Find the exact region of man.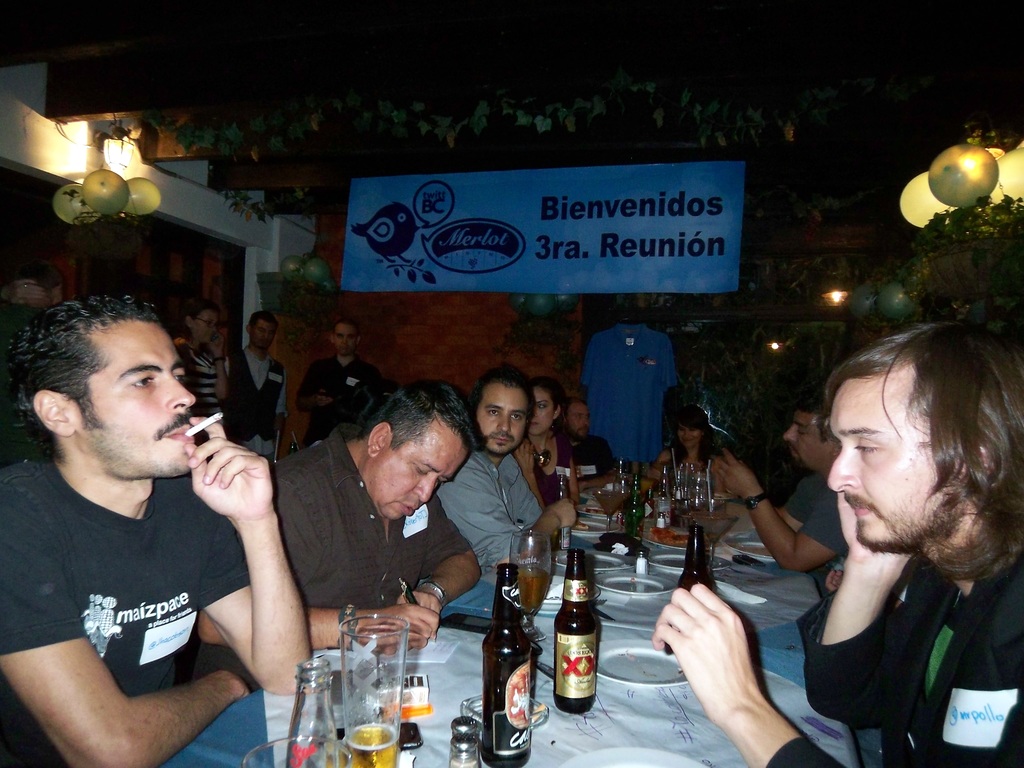
Exact region: left=0, top=276, right=308, bottom=764.
